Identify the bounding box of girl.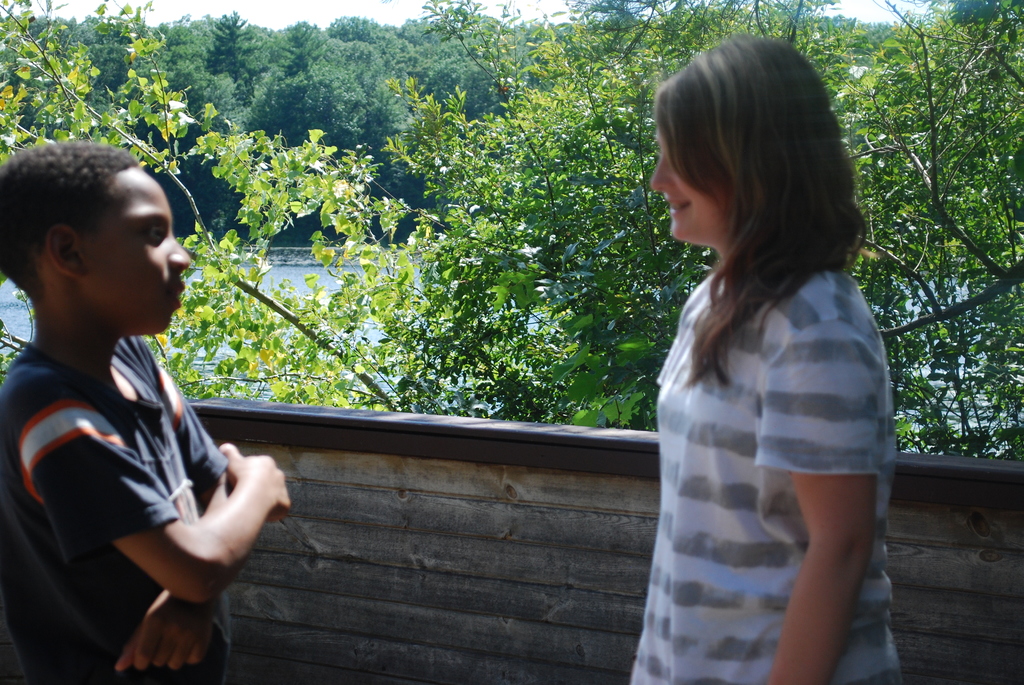
x1=623 y1=29 x2=902 y2=684.
